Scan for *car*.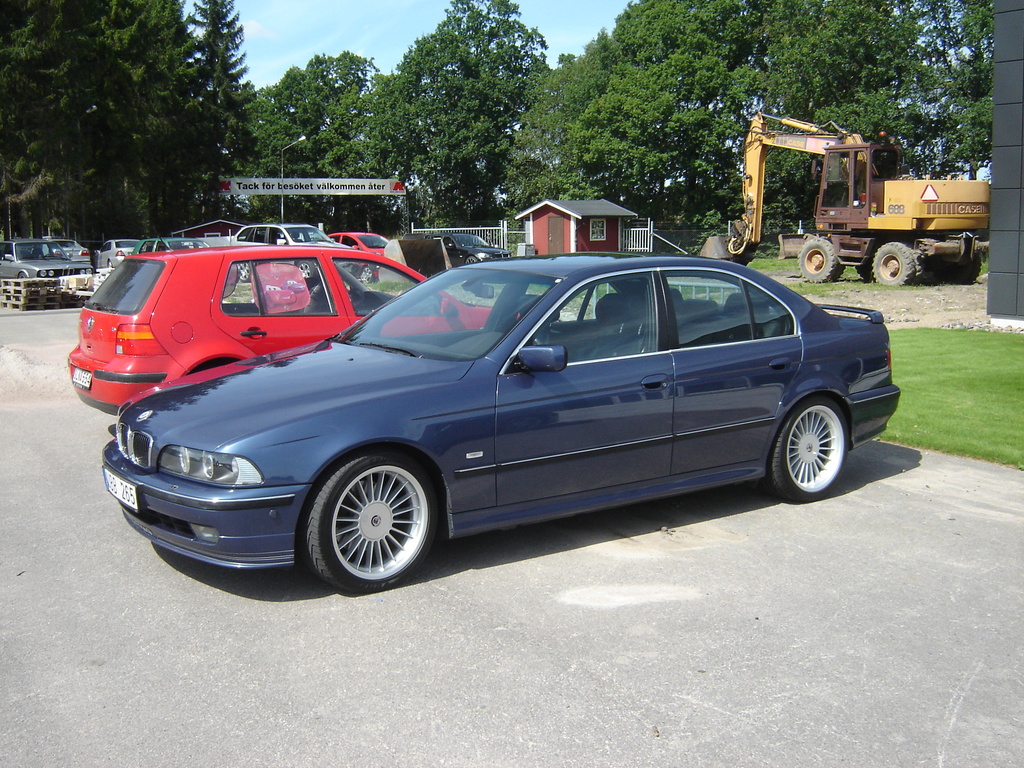
Scan result: region(28, 232, 91, 264).
